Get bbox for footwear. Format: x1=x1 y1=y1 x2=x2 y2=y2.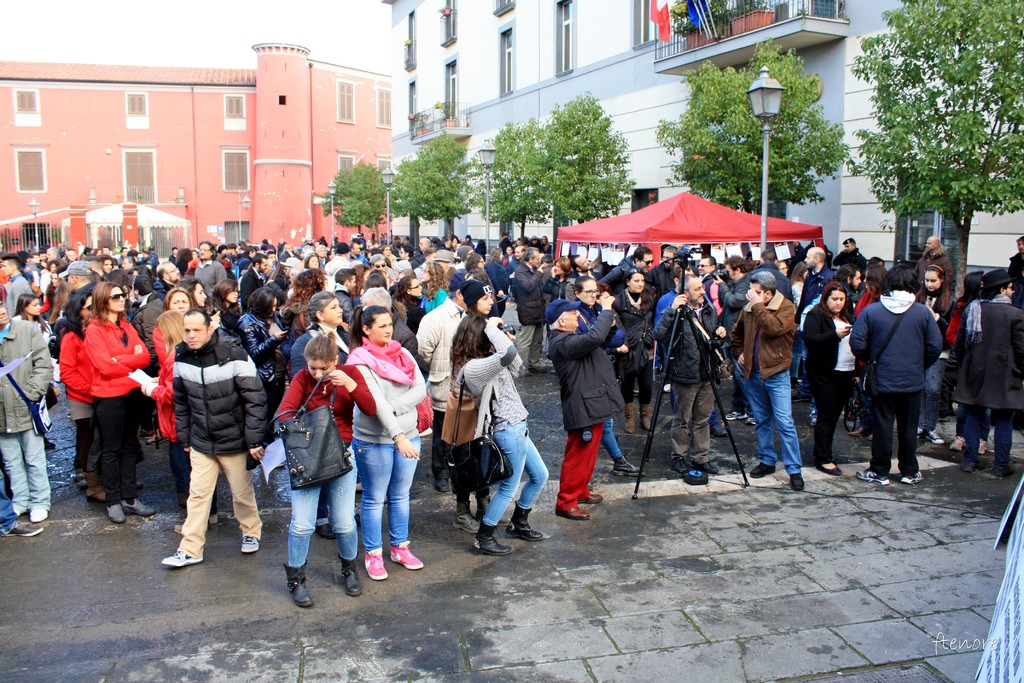
x1=710 y1=415 x2=724 y2=438.
